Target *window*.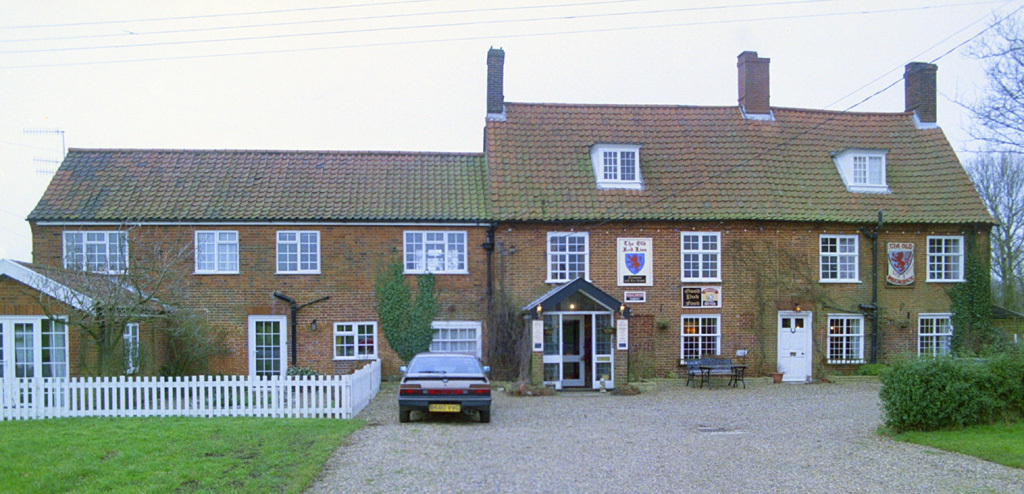
Target region: <region>595, 148, 642, 183</region>.
